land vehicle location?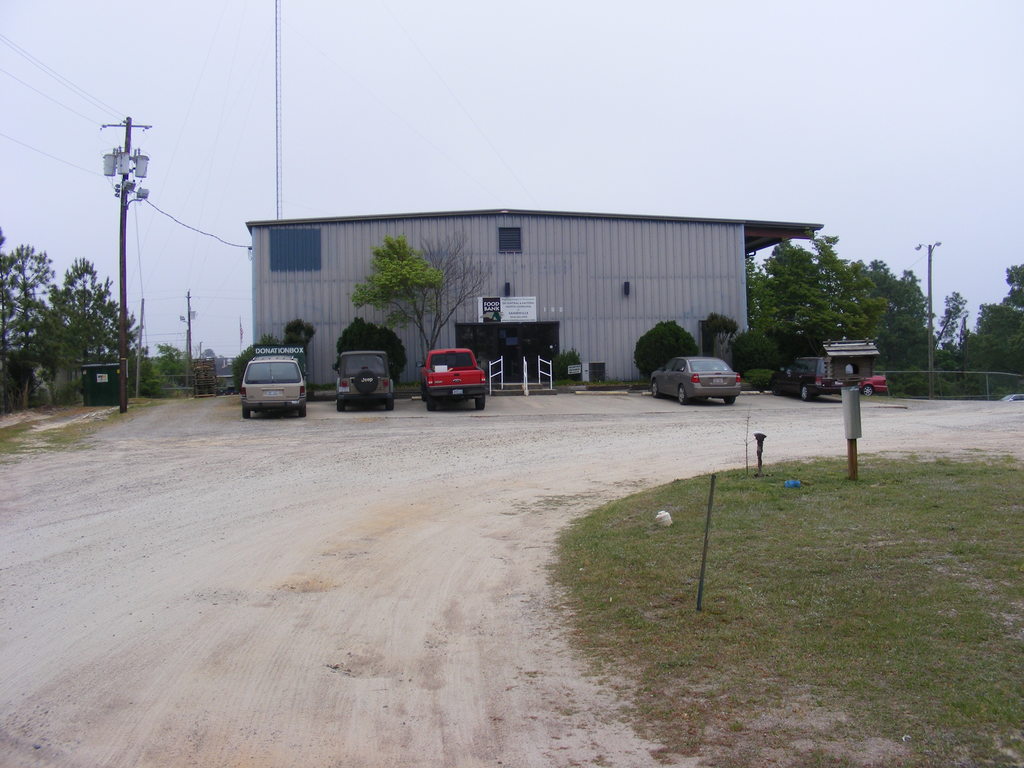
left=857, top=371, right=891, bottom=399
